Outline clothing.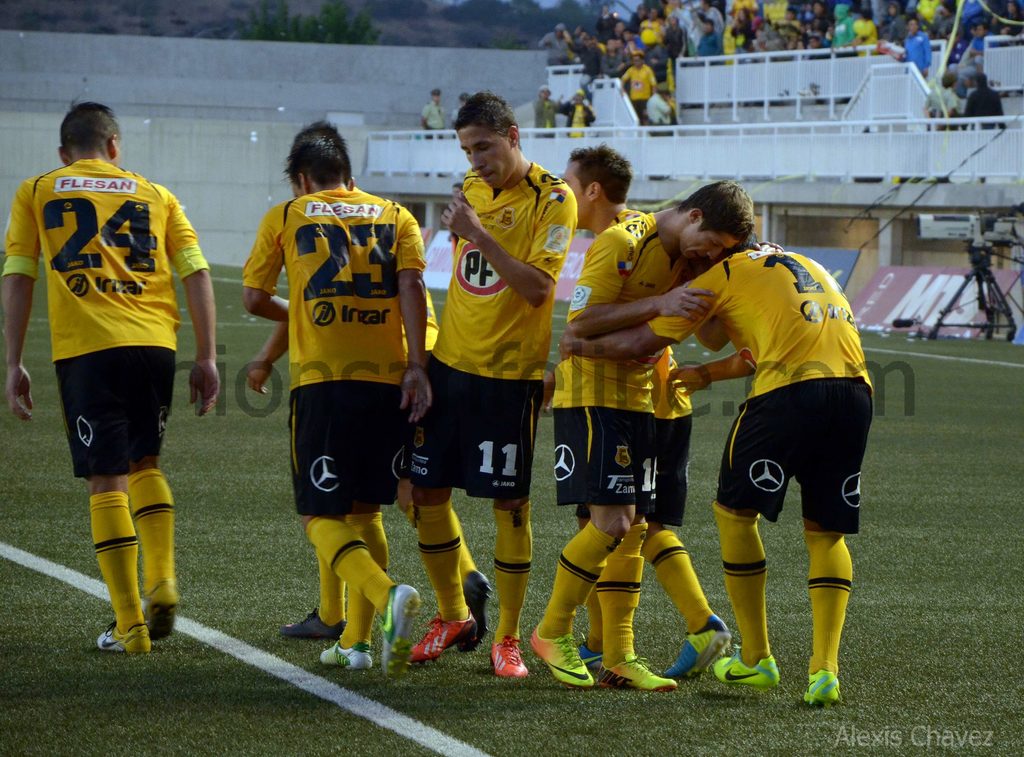
Outline: (598,55,627,76).
